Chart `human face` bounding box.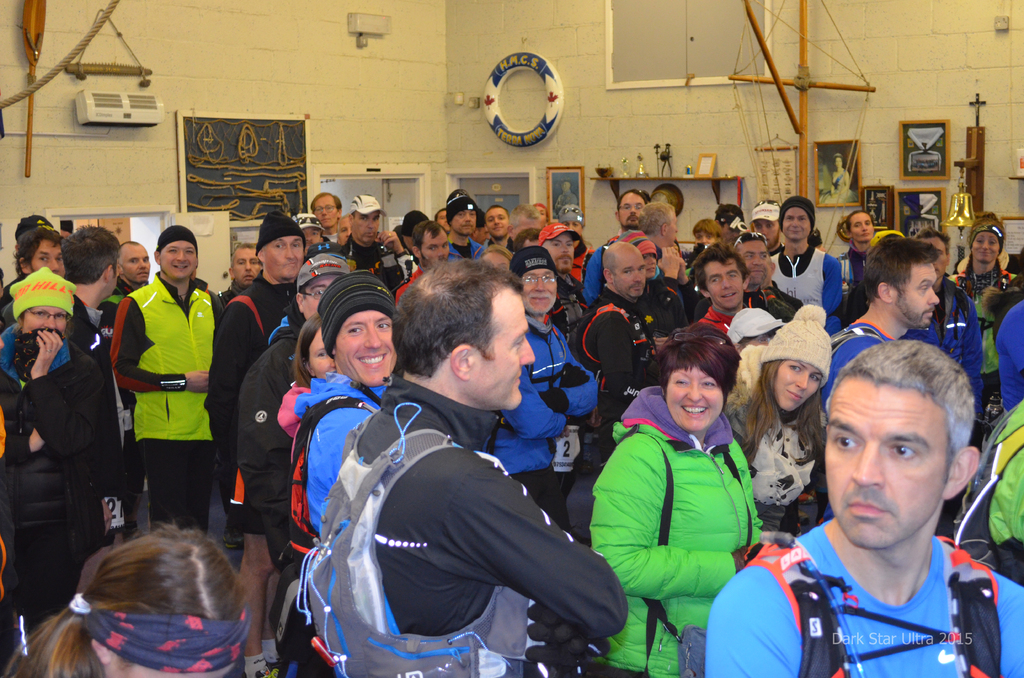
Charted: [666, 370, 724, 429].
